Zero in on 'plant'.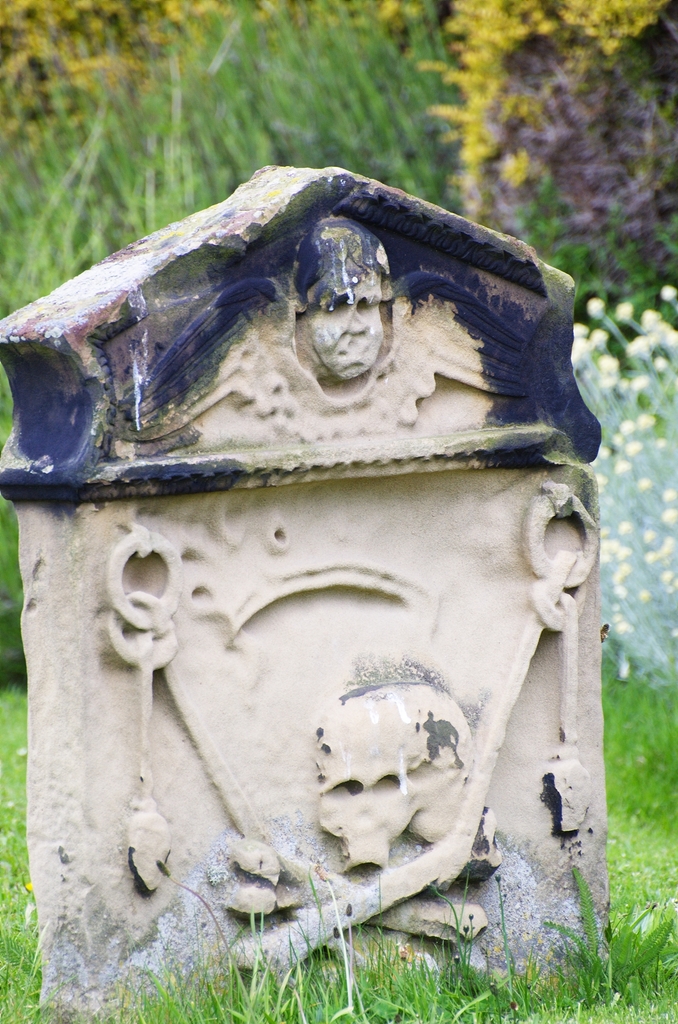
Zeroed in: [x1=0, y1=643, x2=677, y2=1023].
